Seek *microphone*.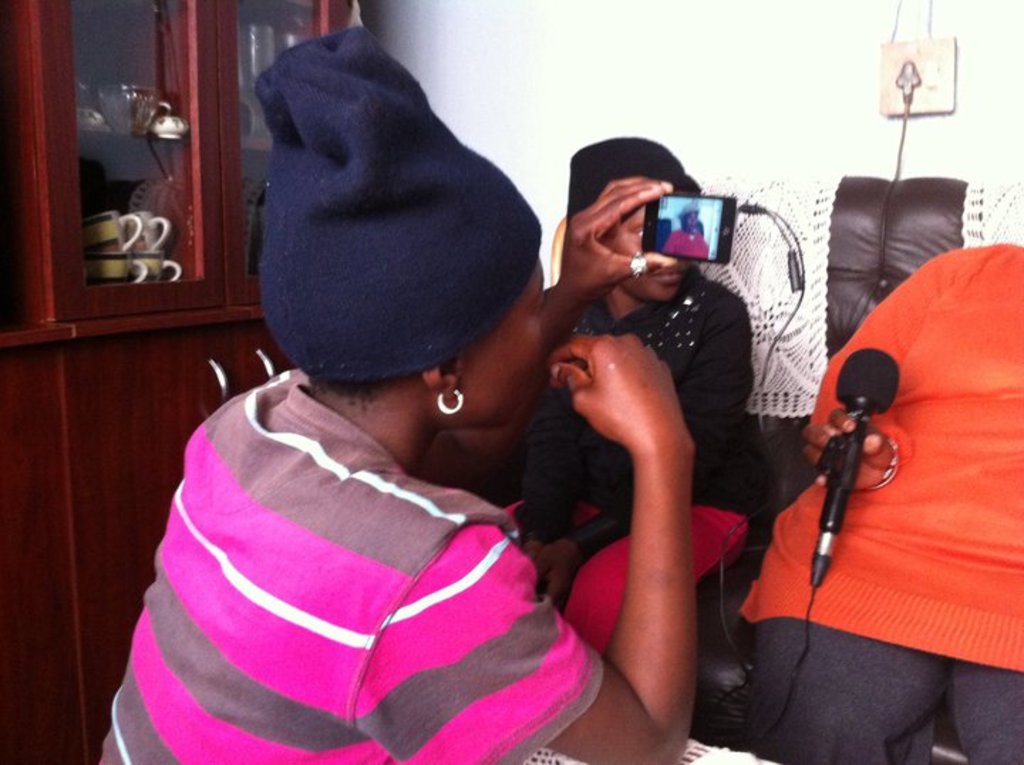
box(767, 363, 927, 594).
